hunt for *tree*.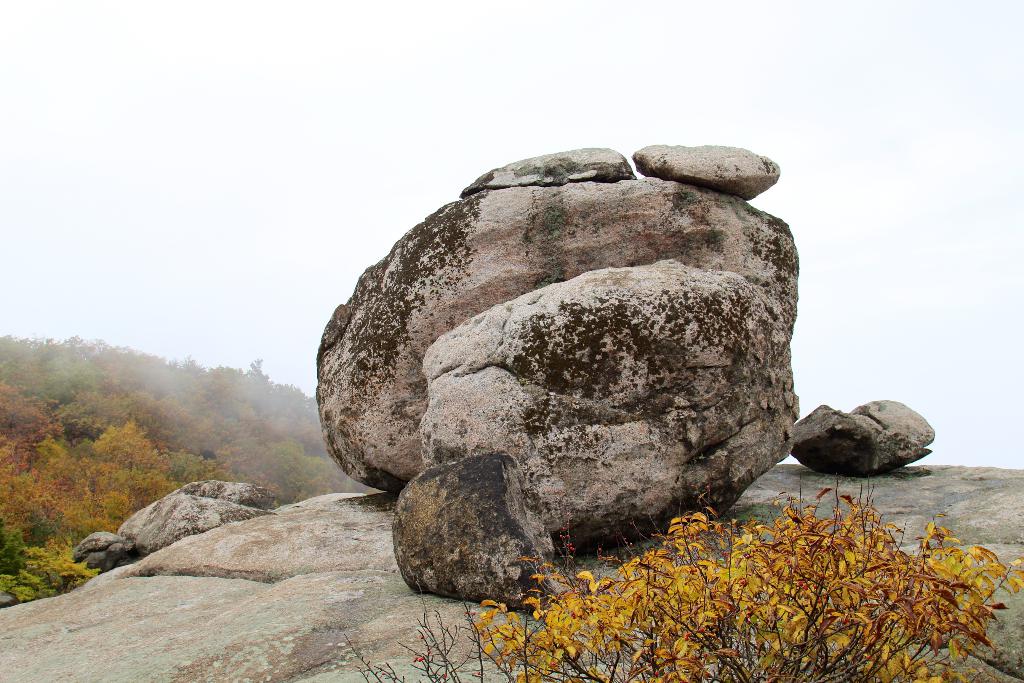
Hunted down at x1=344 y1=469 x2=1023 y2=682.
